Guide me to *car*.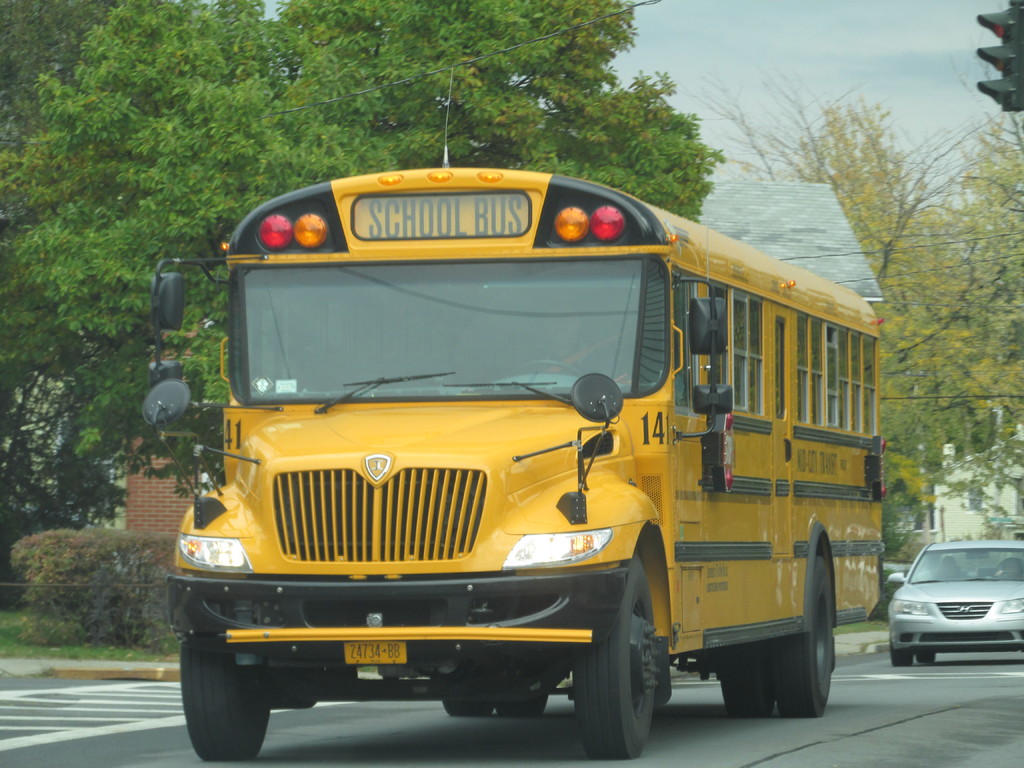
Guidance: {"x1": 884, "y1": 540, "x2": 1023, "y2": 667}.
